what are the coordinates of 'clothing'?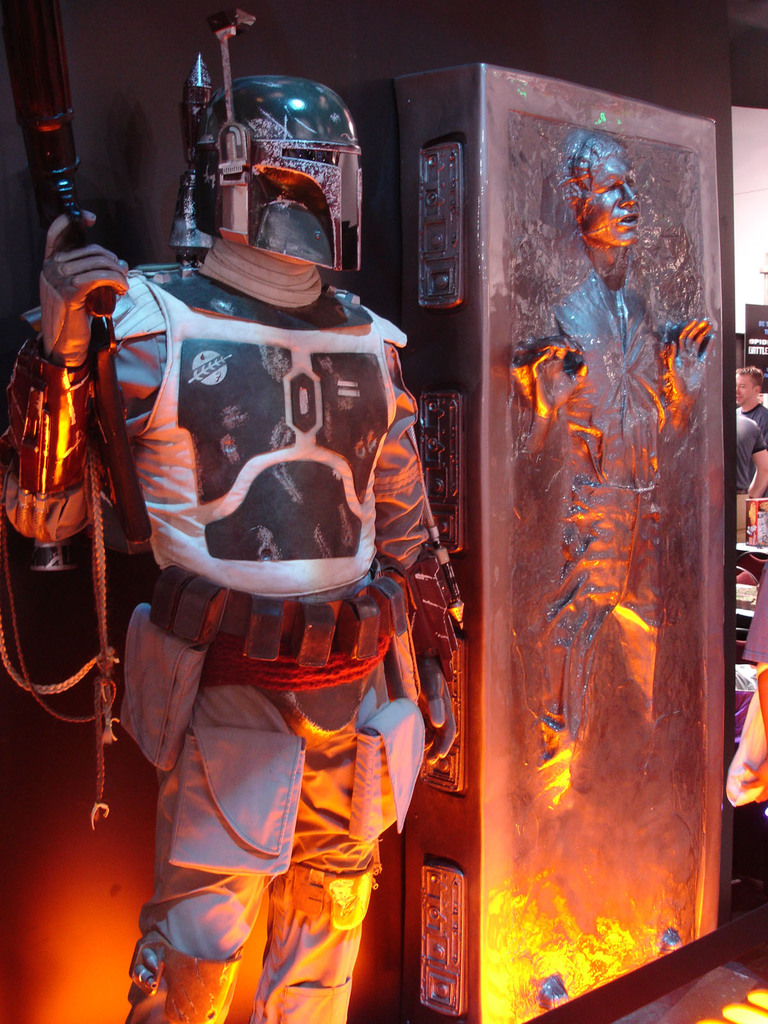
(16, 259, 462, 1023).
